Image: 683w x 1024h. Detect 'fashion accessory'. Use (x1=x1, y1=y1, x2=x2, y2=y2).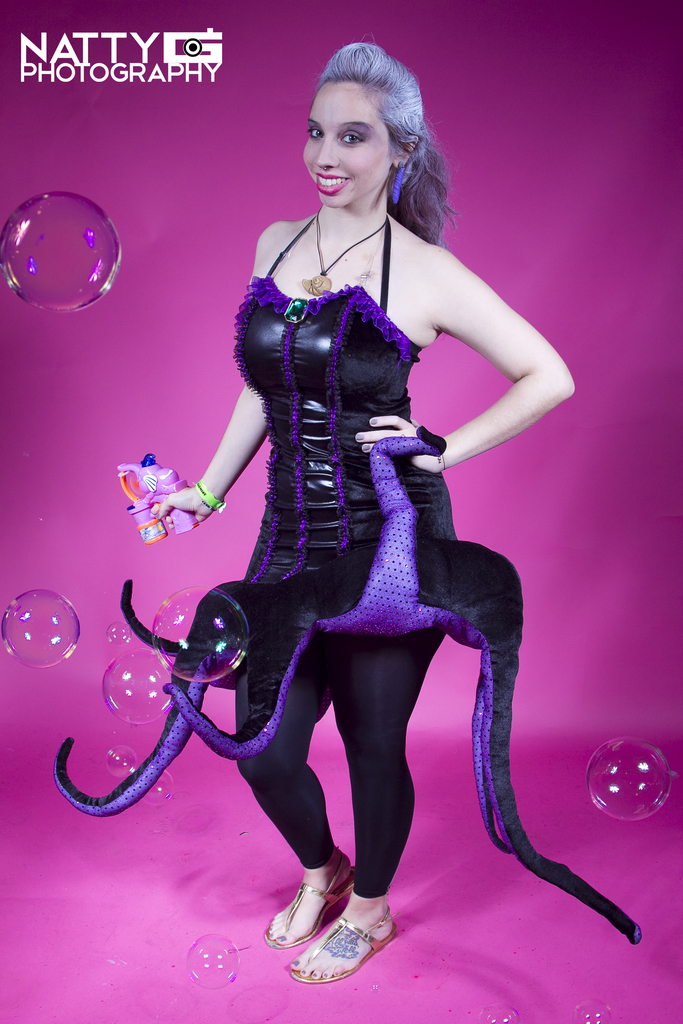
(x1=154, y1=509, x2=160, y2=522).
